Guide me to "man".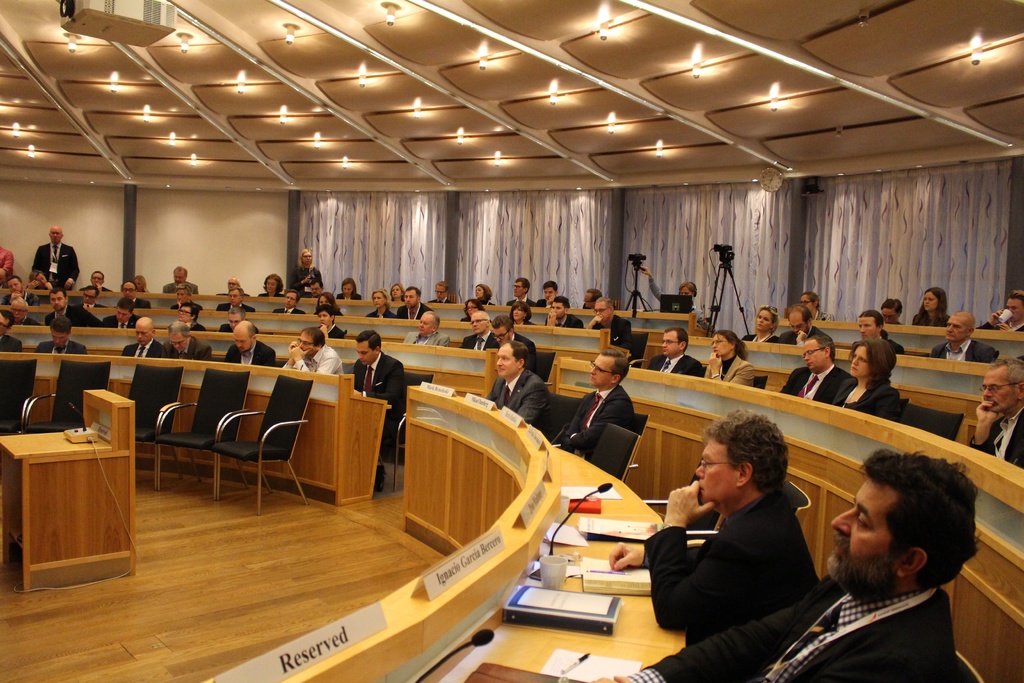
Guidance: select_region(28, 229, 81, 289).
